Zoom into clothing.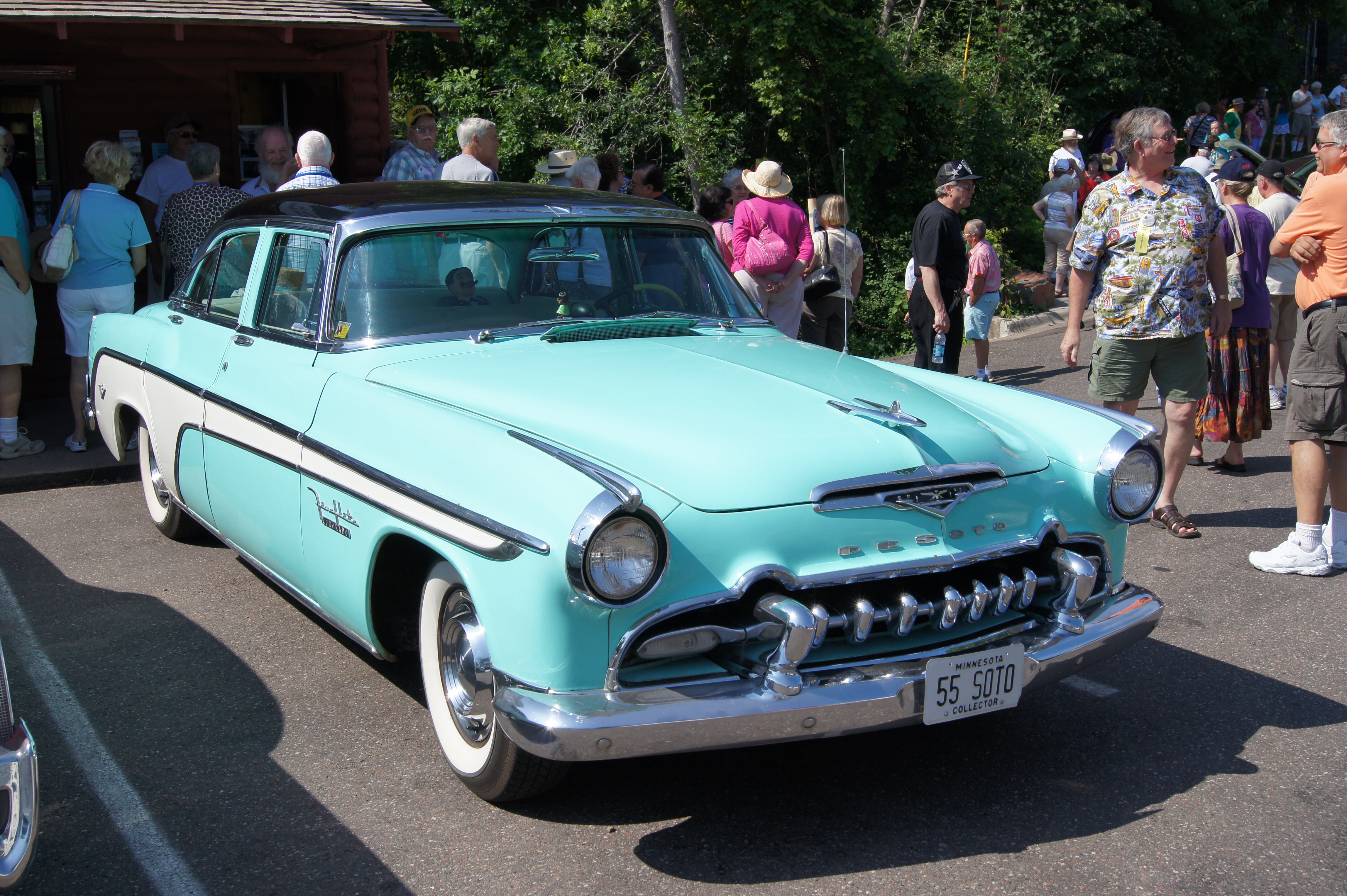
Zoom target: Rect(265, 59, 285, 109).
